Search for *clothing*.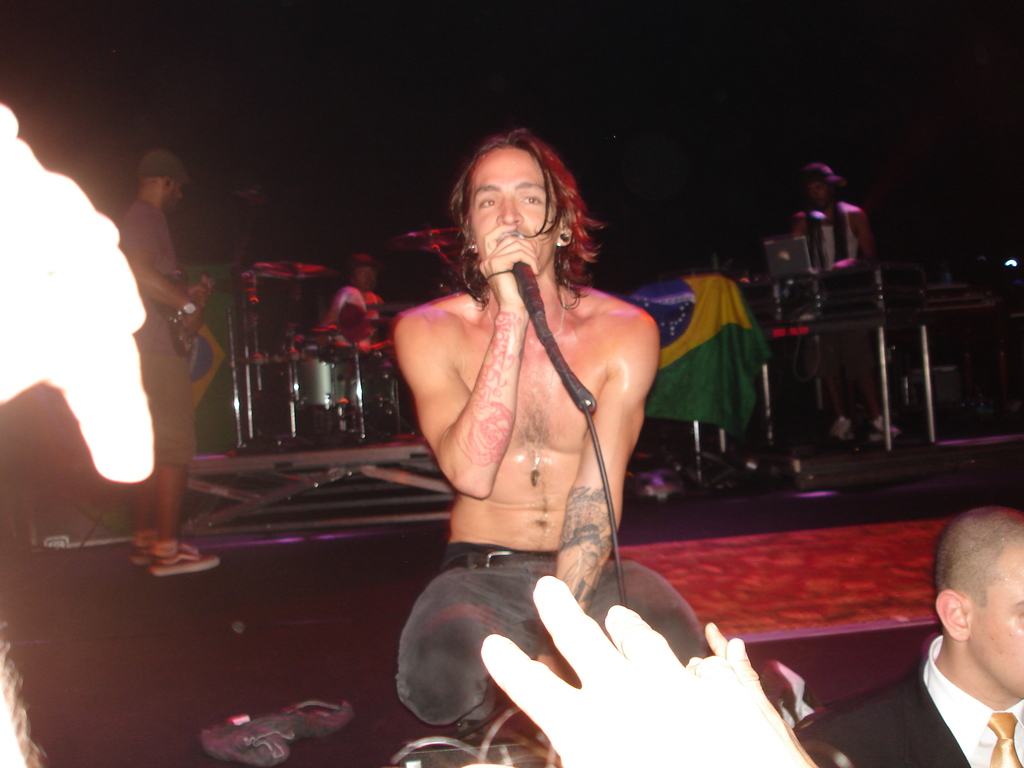
Found at x1=90, y1=137, x2=238, y2=524.
